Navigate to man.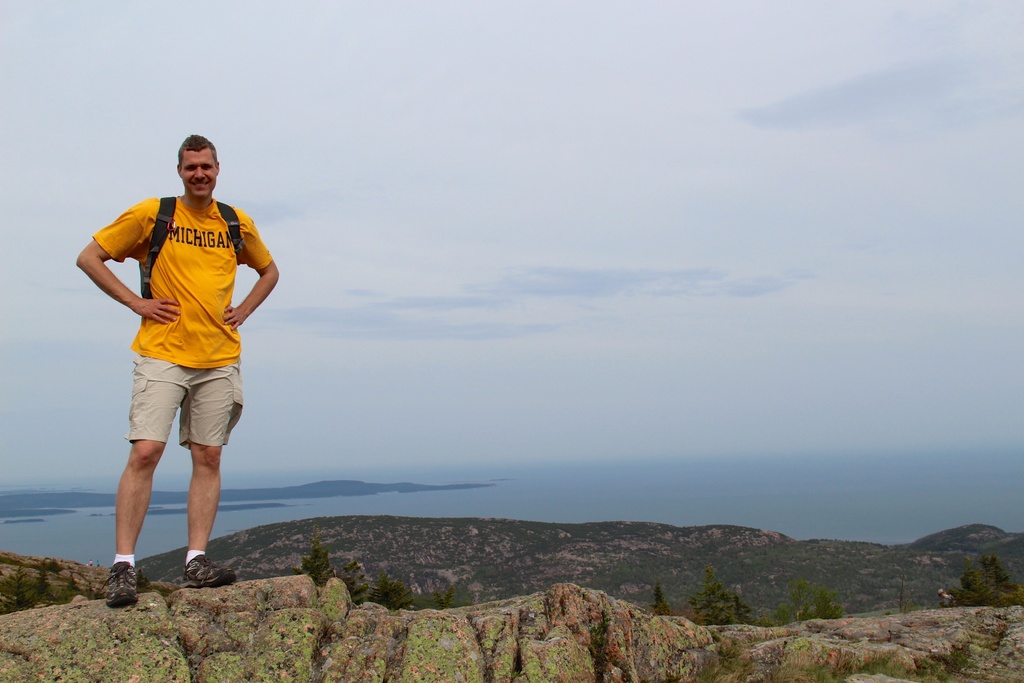
Navigation target: <region>74, 152, 280, 565</region>.
